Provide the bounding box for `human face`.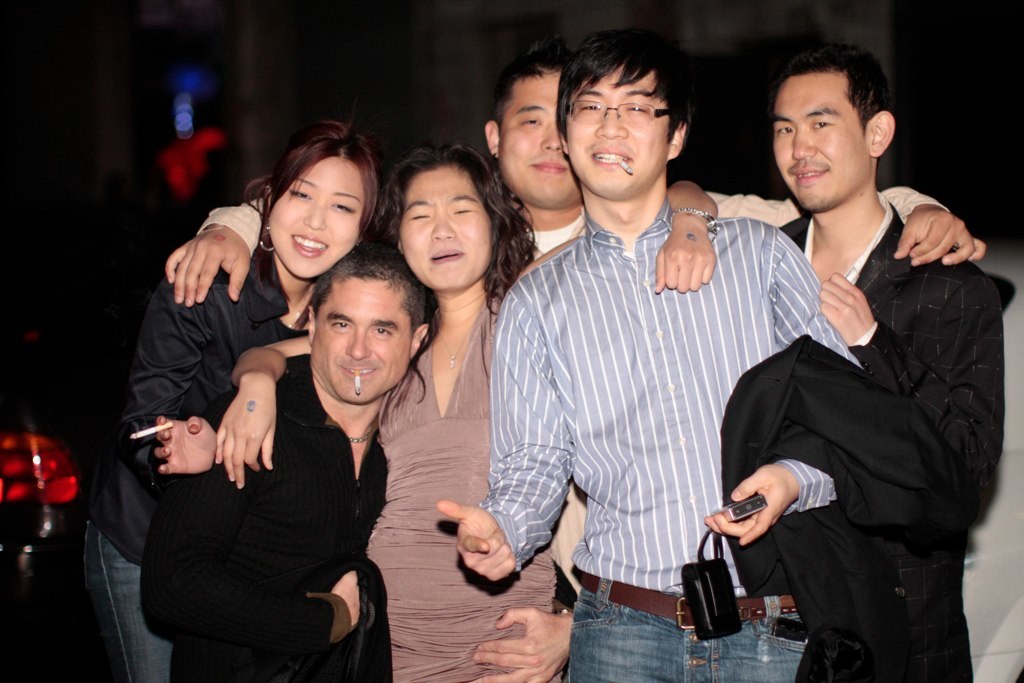
[308, 281, 409, 403].
